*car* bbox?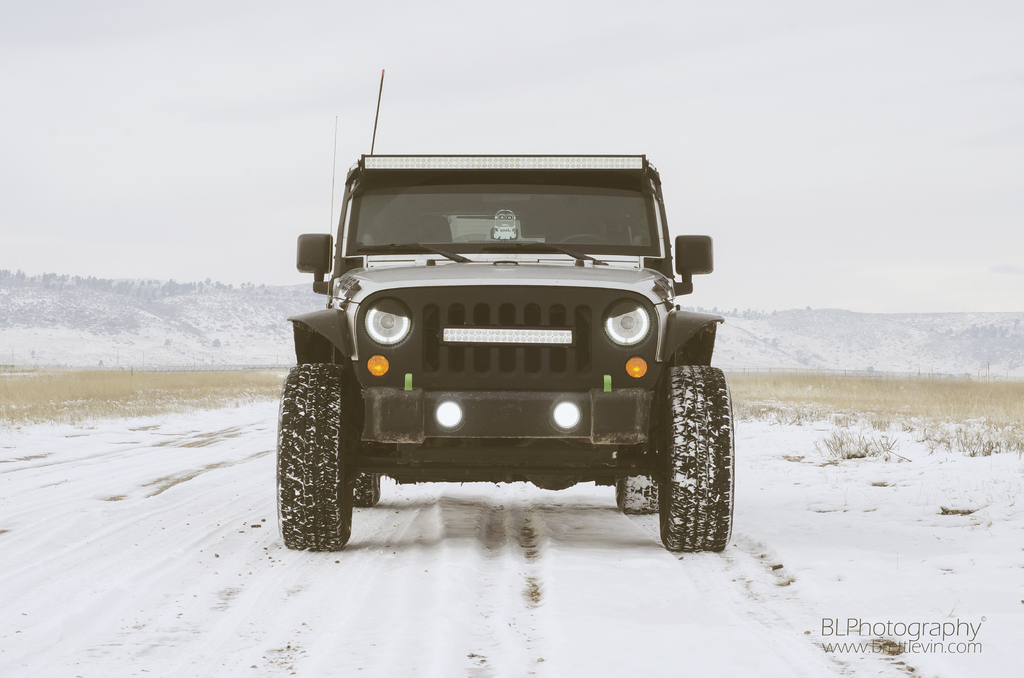
271:144:733:558
